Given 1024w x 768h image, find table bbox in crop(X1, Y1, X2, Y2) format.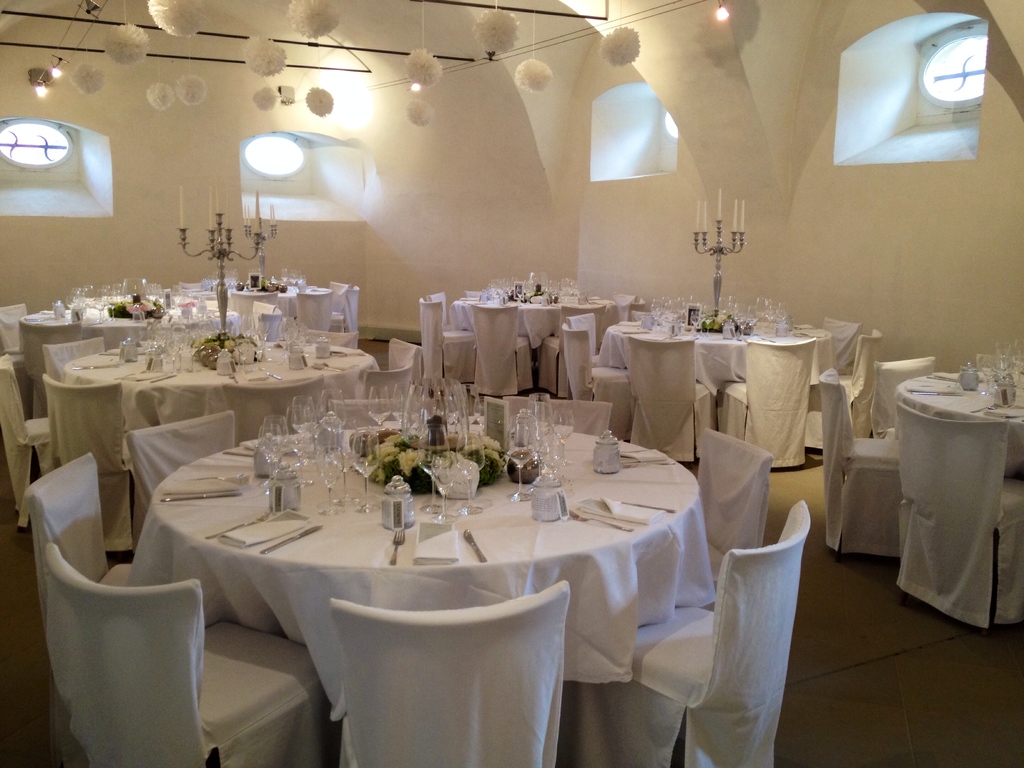
crop(122, 402, 724, 752).
